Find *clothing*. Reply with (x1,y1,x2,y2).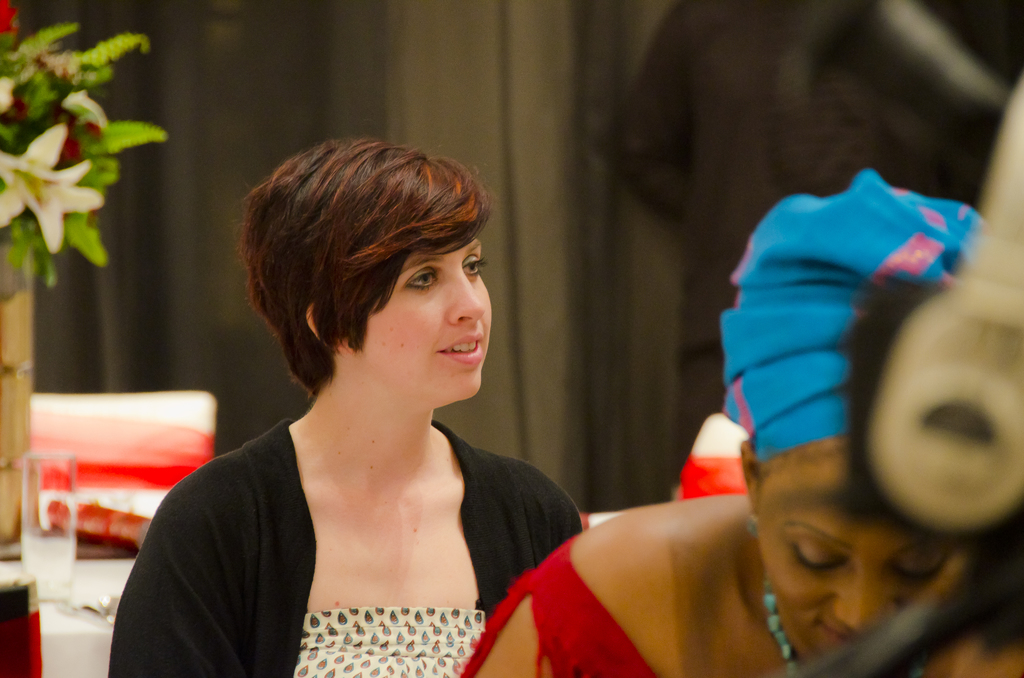
(128,344,563,666).
